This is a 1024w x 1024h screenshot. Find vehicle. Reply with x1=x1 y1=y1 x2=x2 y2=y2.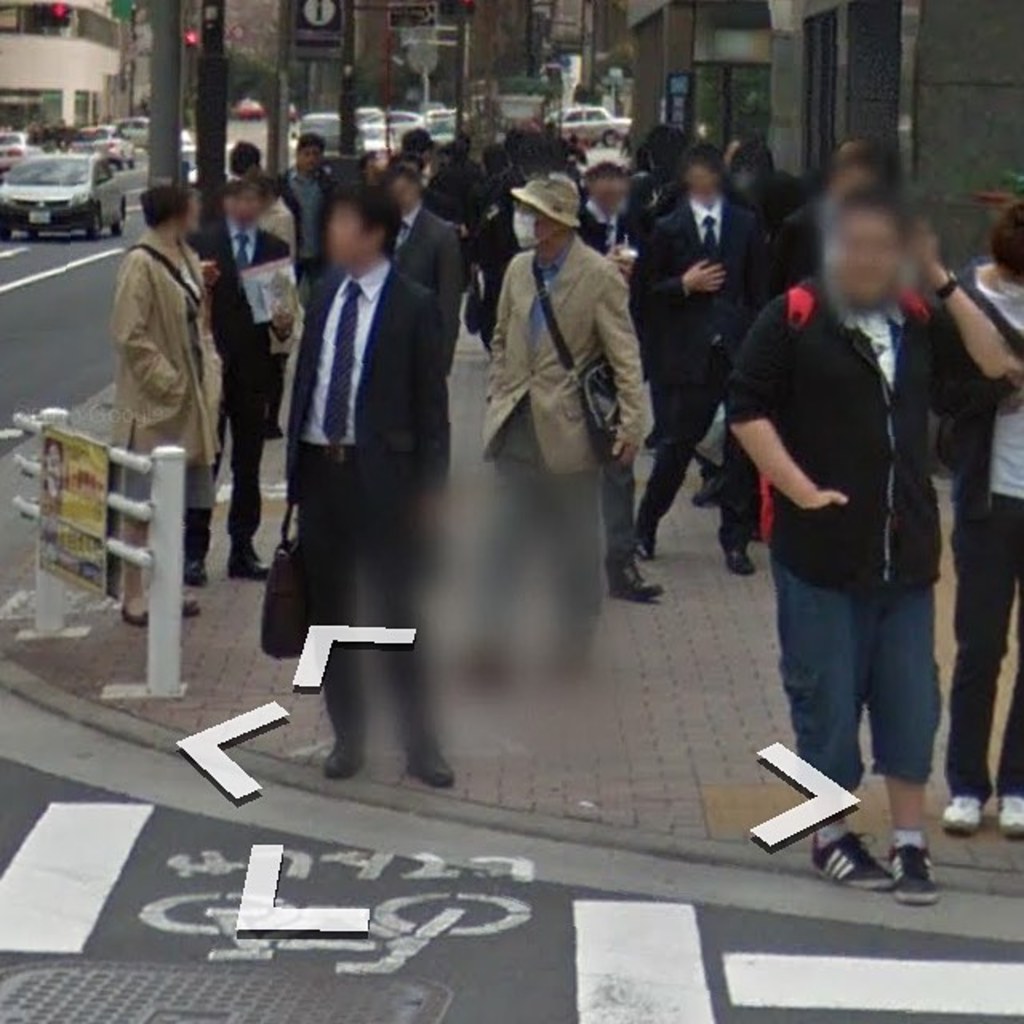
x1=0 y1=125 x2=34 y2=163.
